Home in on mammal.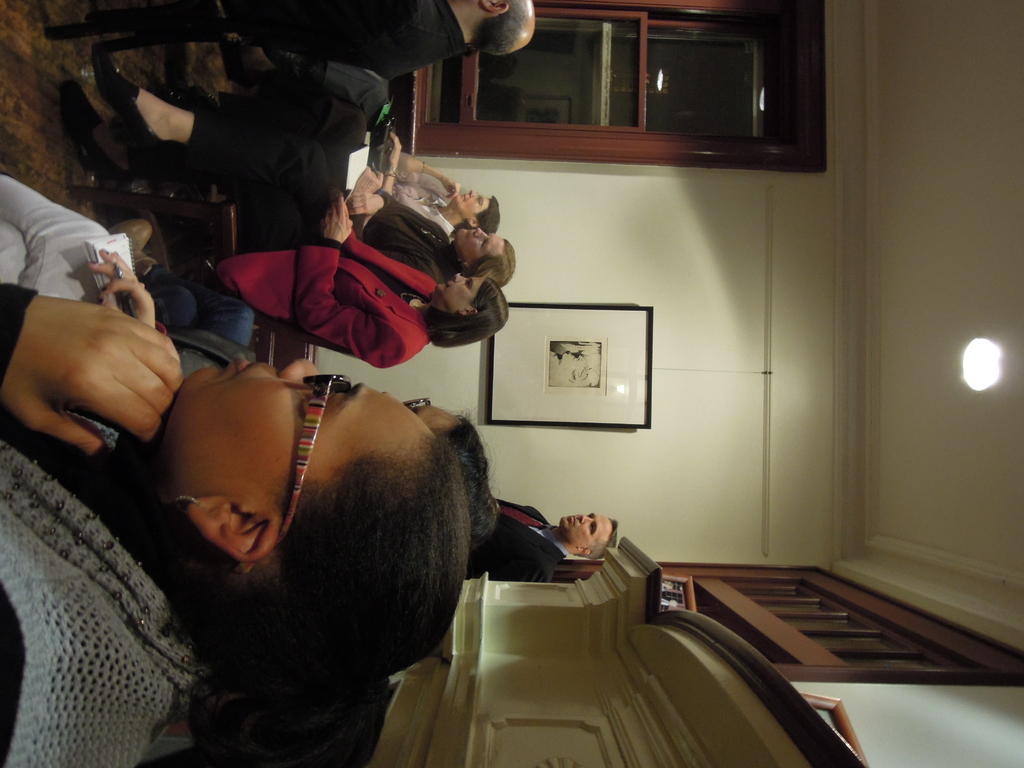
Homed in at 222/0/538/84.
